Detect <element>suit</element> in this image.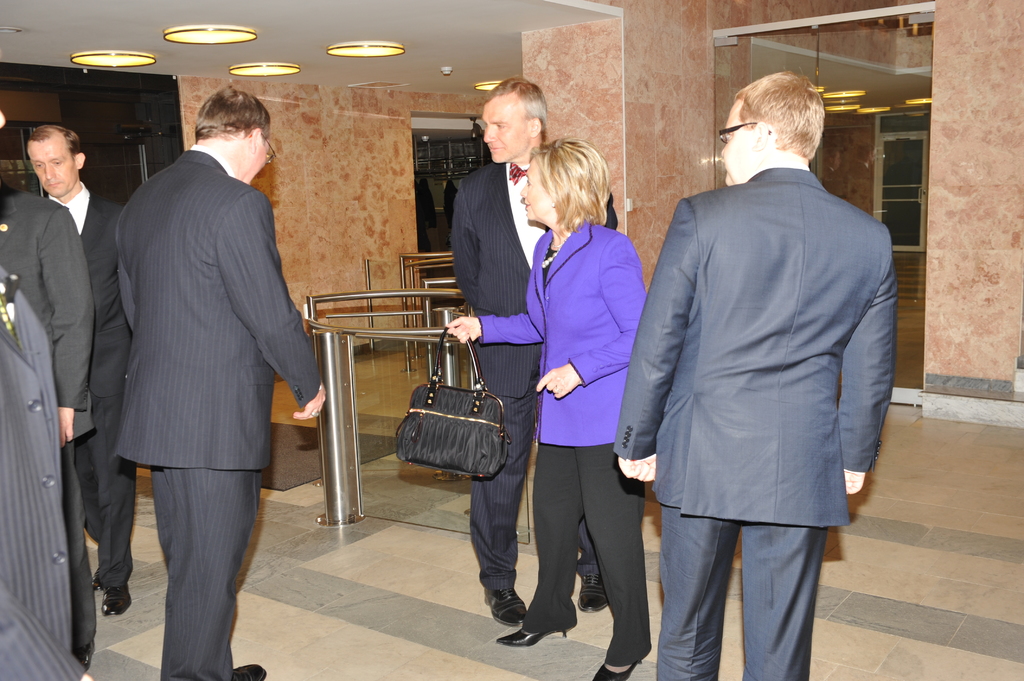
Detection: (left=486, top=217, right=652, bottom=663).
